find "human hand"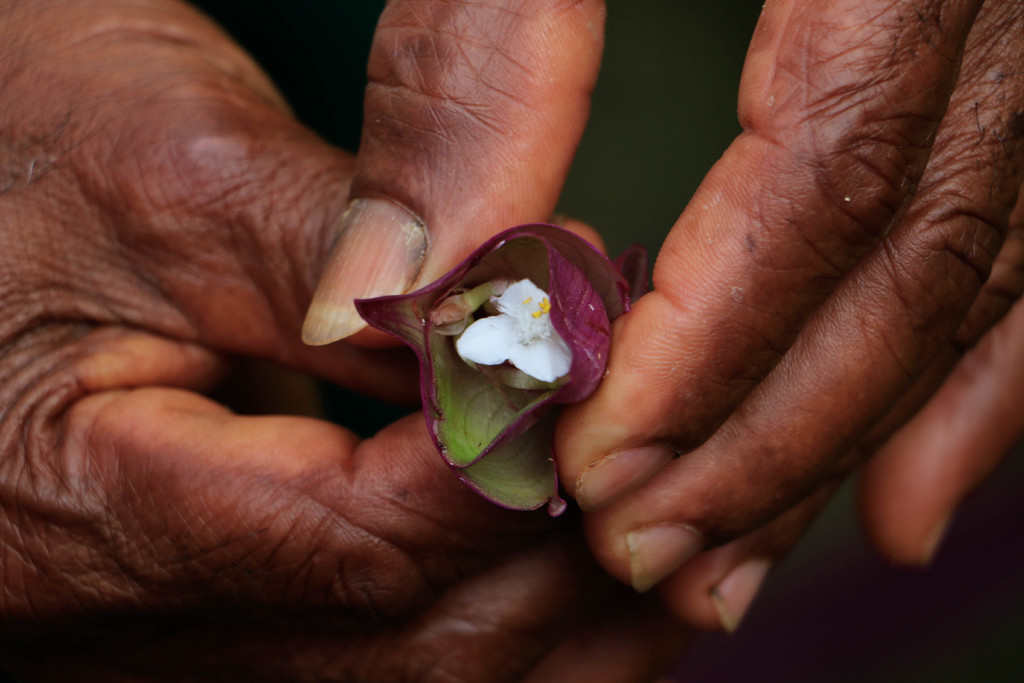
rect(0, 0, 685, 682)
